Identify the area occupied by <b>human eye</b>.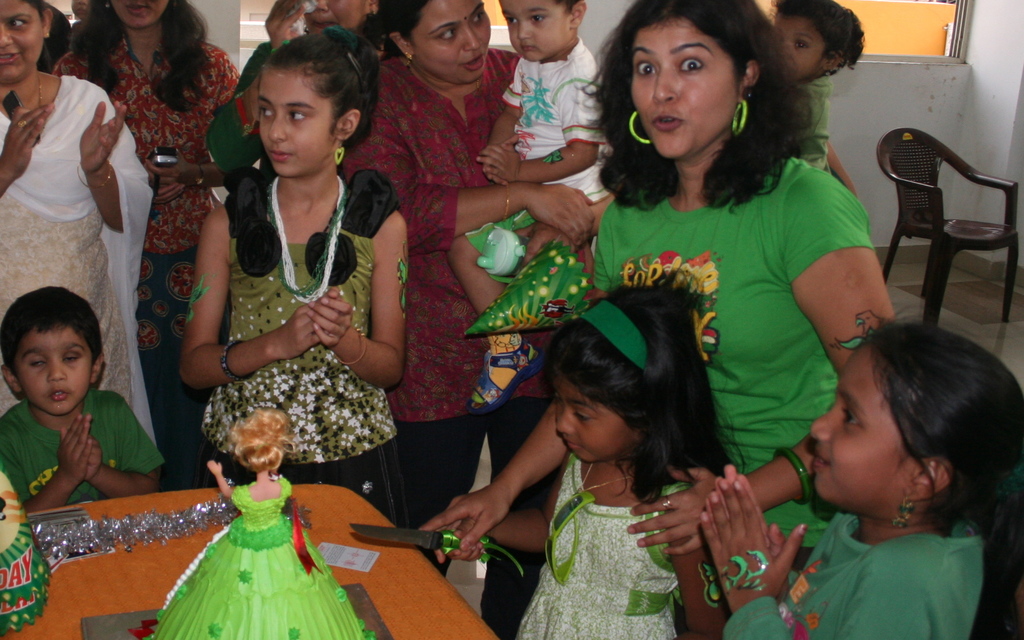
Area: 677:52:708:77.
